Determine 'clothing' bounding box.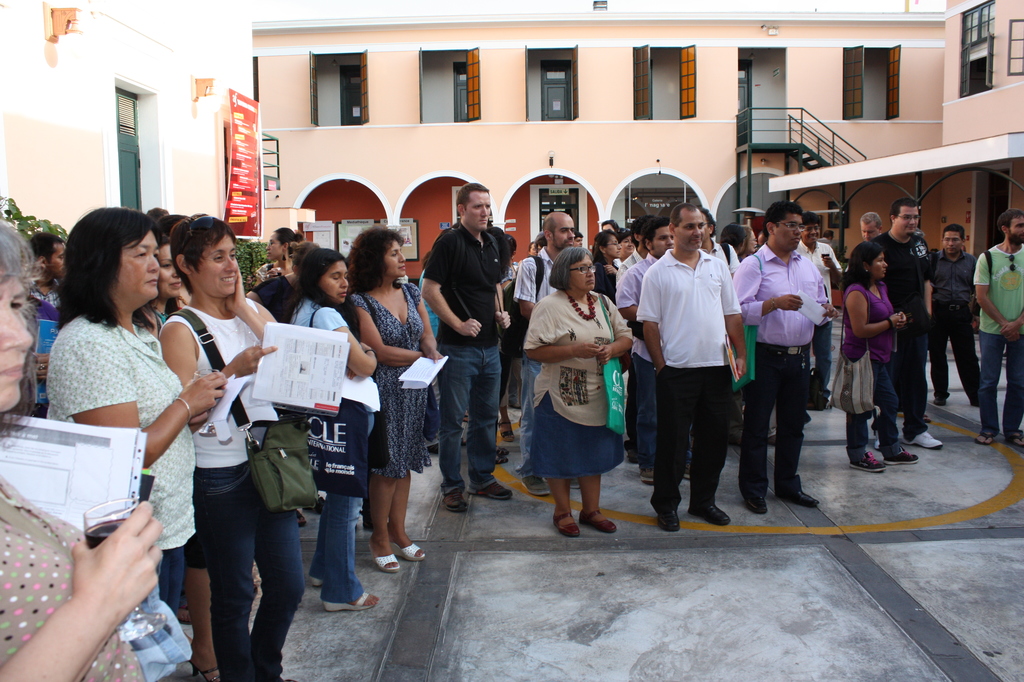
Determined: 840 282 914 466.
